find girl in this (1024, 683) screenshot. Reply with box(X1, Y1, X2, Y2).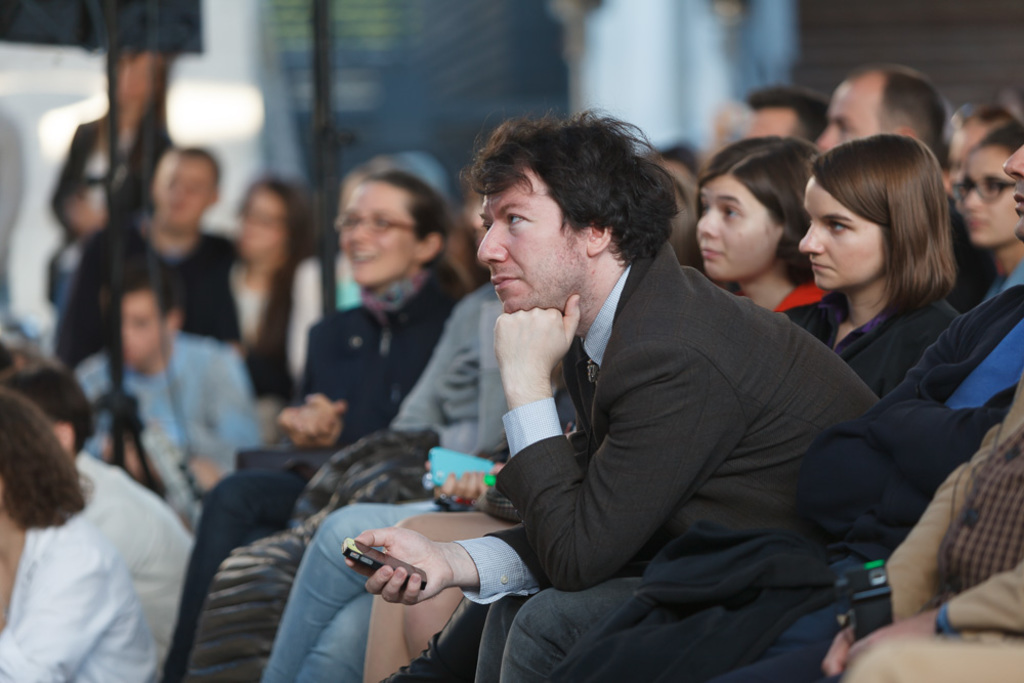
box(703, 132, 810, 303).
